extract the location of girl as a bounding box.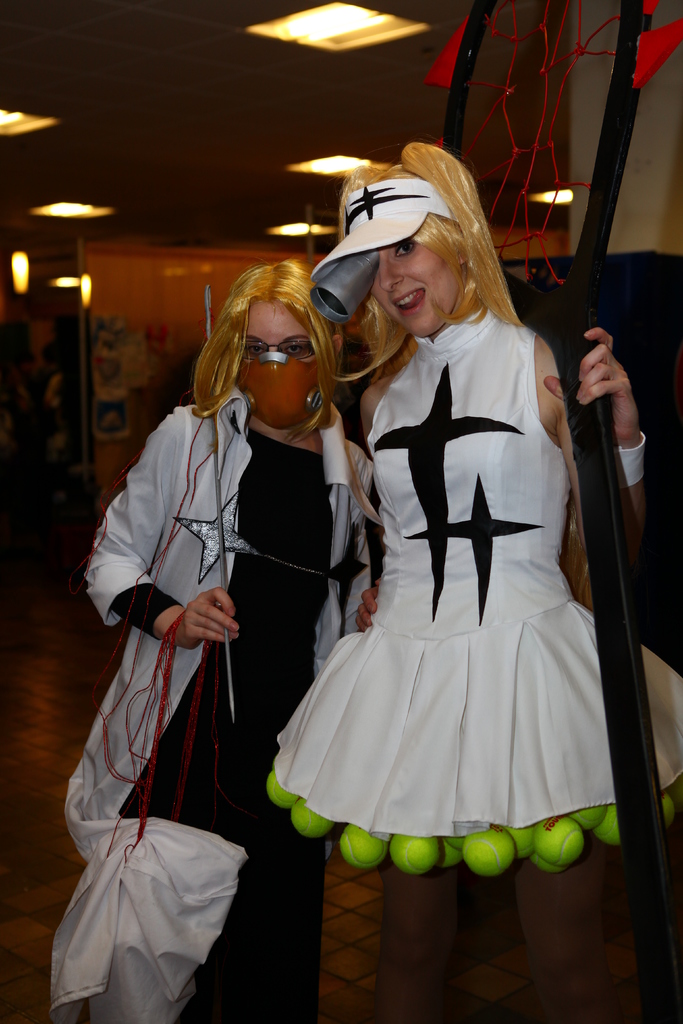
left=265, top=145, right=682, bottom=1021.
